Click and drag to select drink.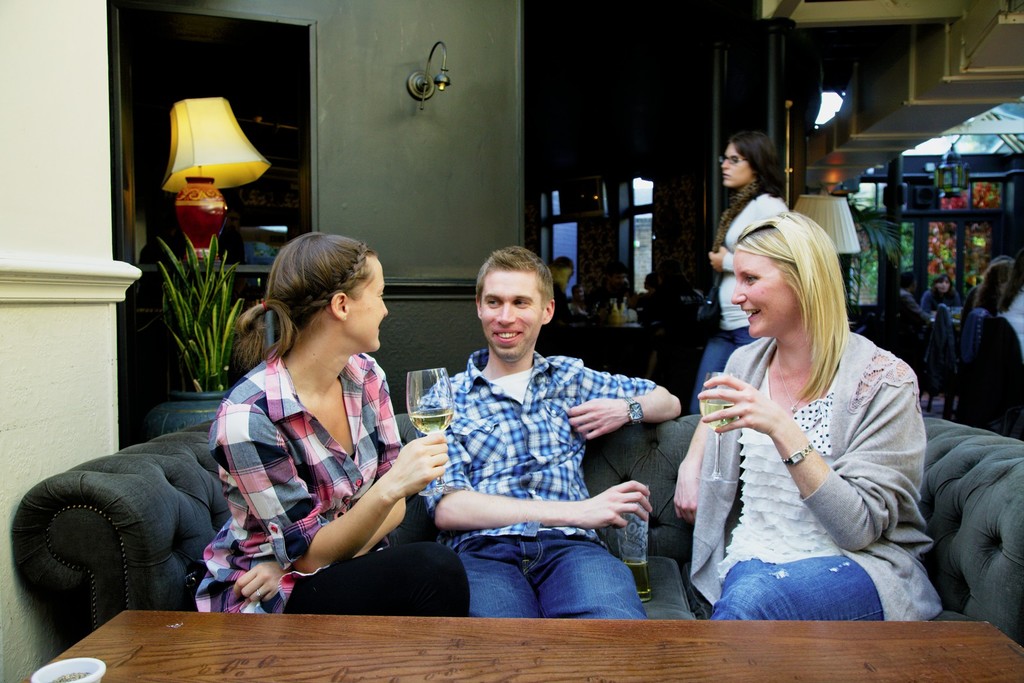
Selection: [x1=698, y1=401, x2=738, y2=437].
